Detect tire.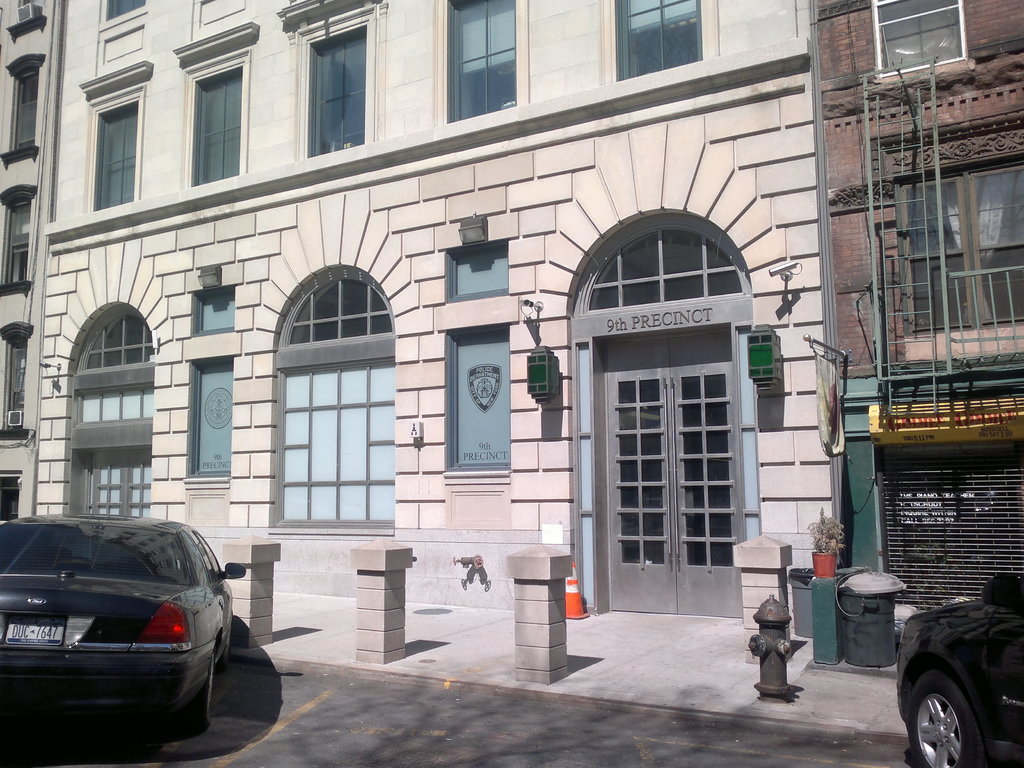
Detected at l=915, t=646, r=1005, b=767.
